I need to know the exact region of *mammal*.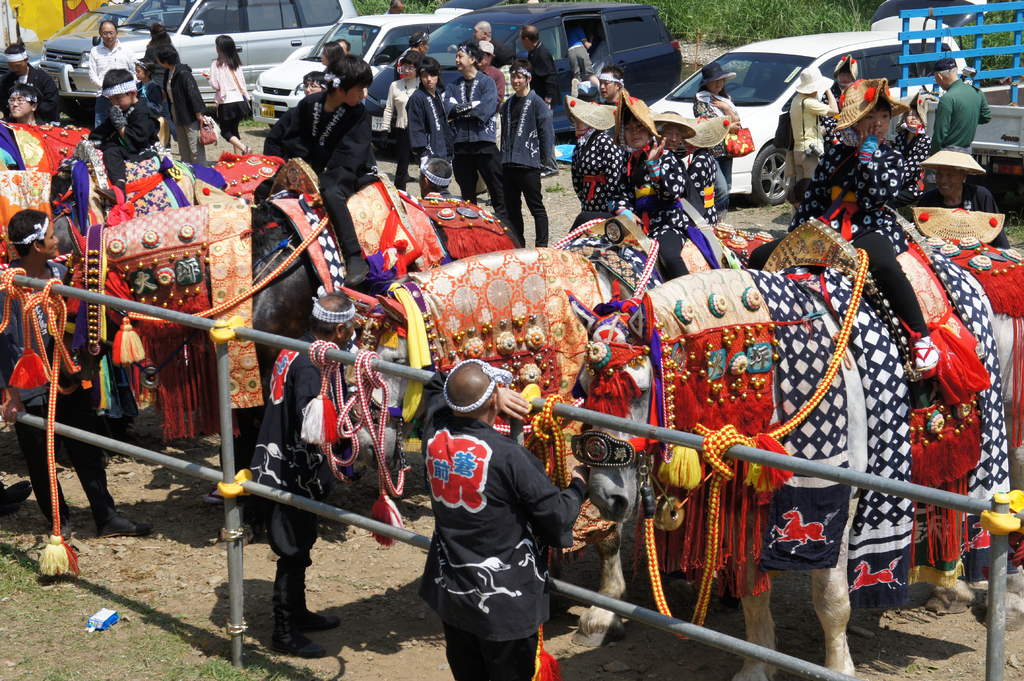
Region: bbox(142, 22, 176, 68).
